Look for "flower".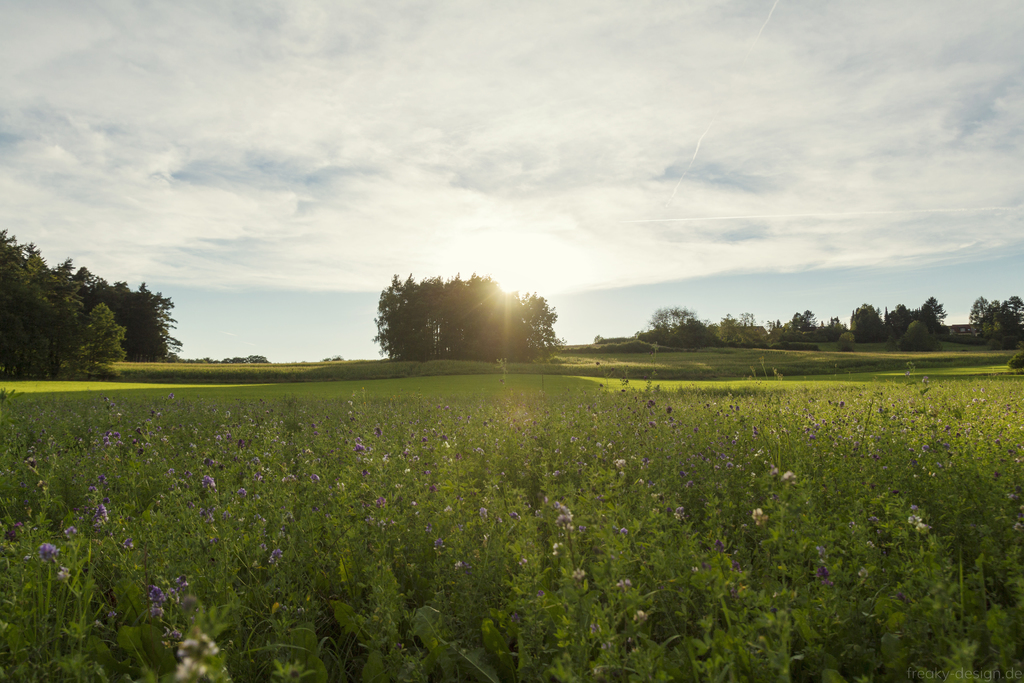
Found: 783,465,797,482.
